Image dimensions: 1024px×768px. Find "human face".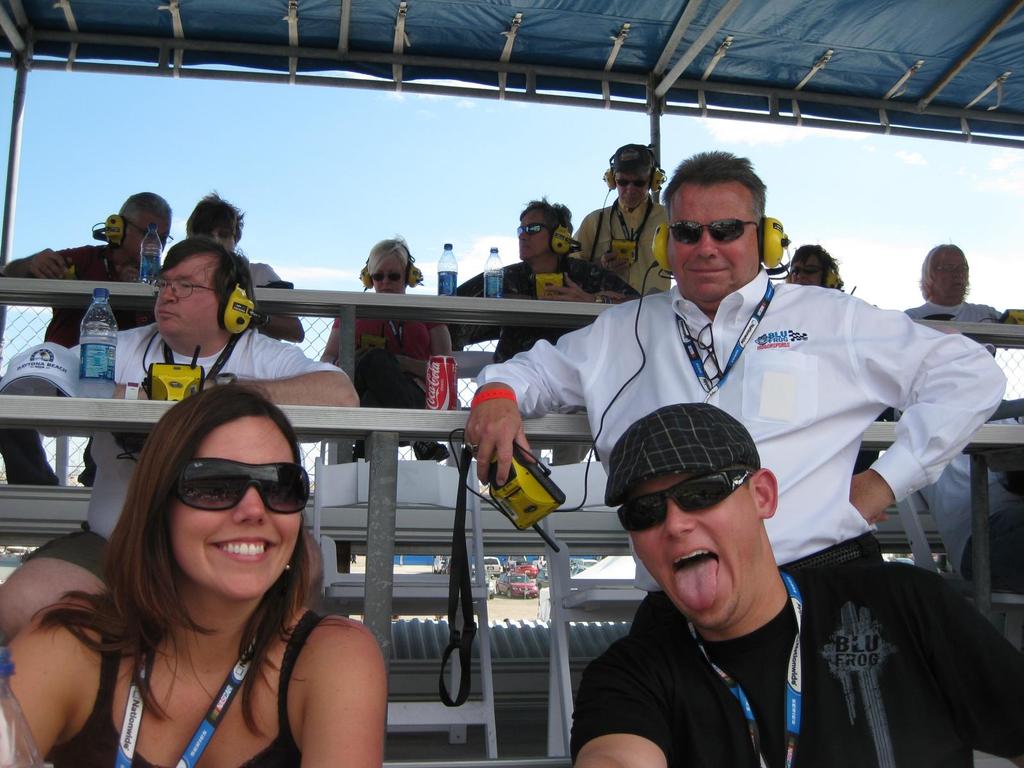
bbox=[614, 168, 653, 209].
